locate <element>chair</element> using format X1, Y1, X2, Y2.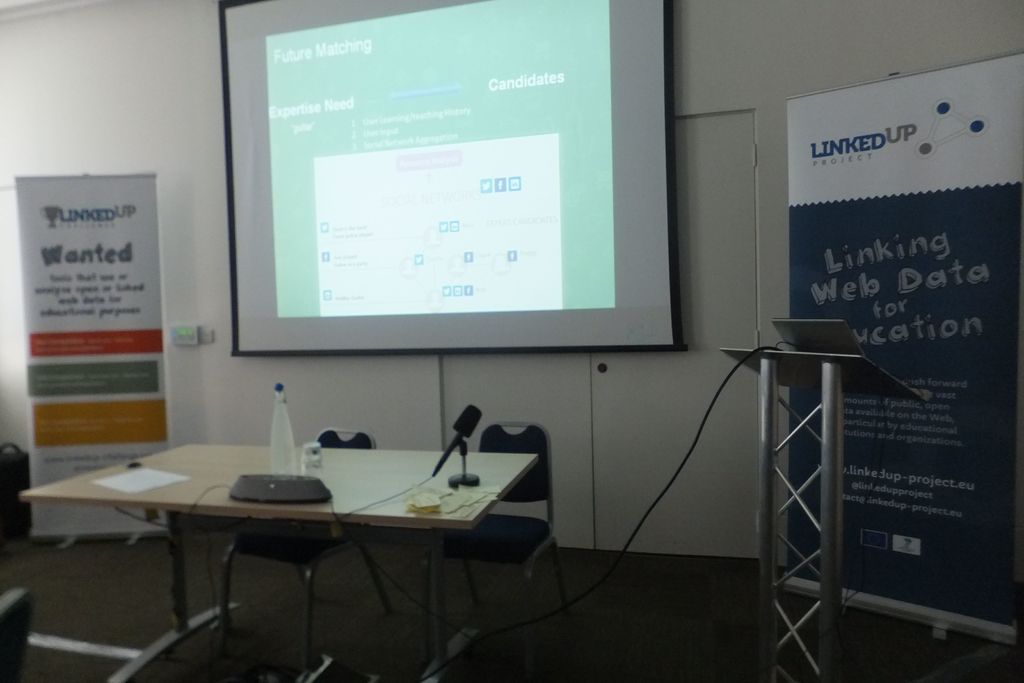
406, 414, 580, 612.
